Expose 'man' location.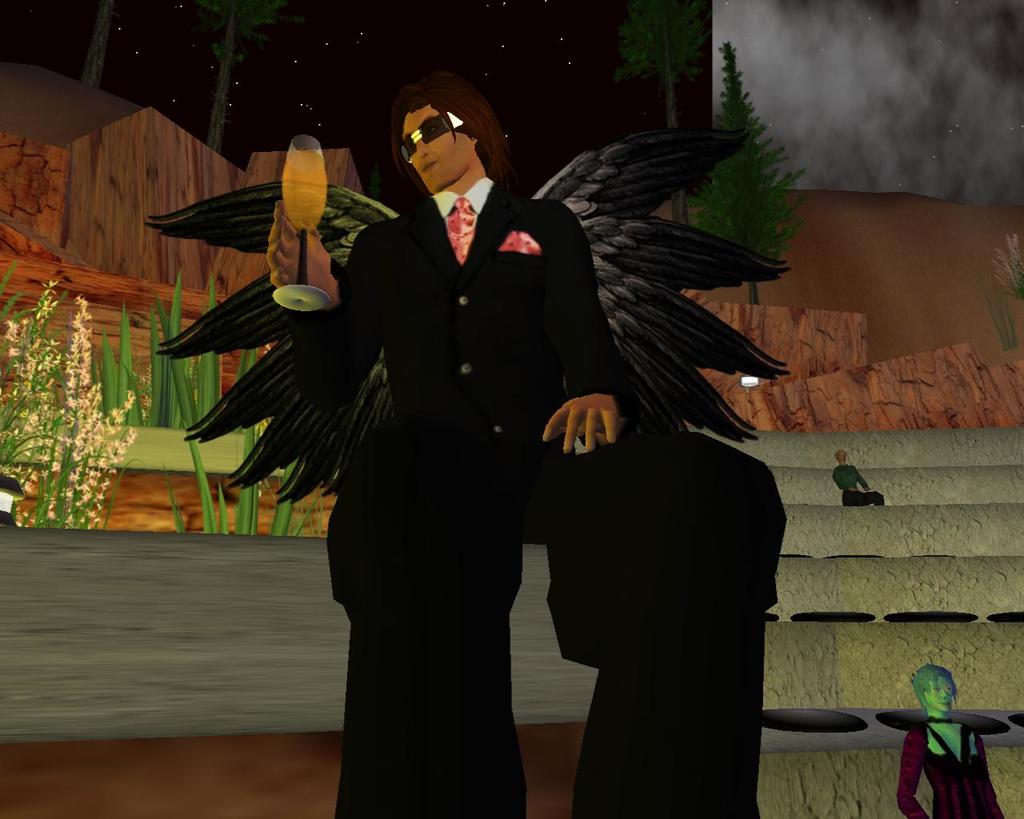
Exposed at region(222, 81, 726, 782).
